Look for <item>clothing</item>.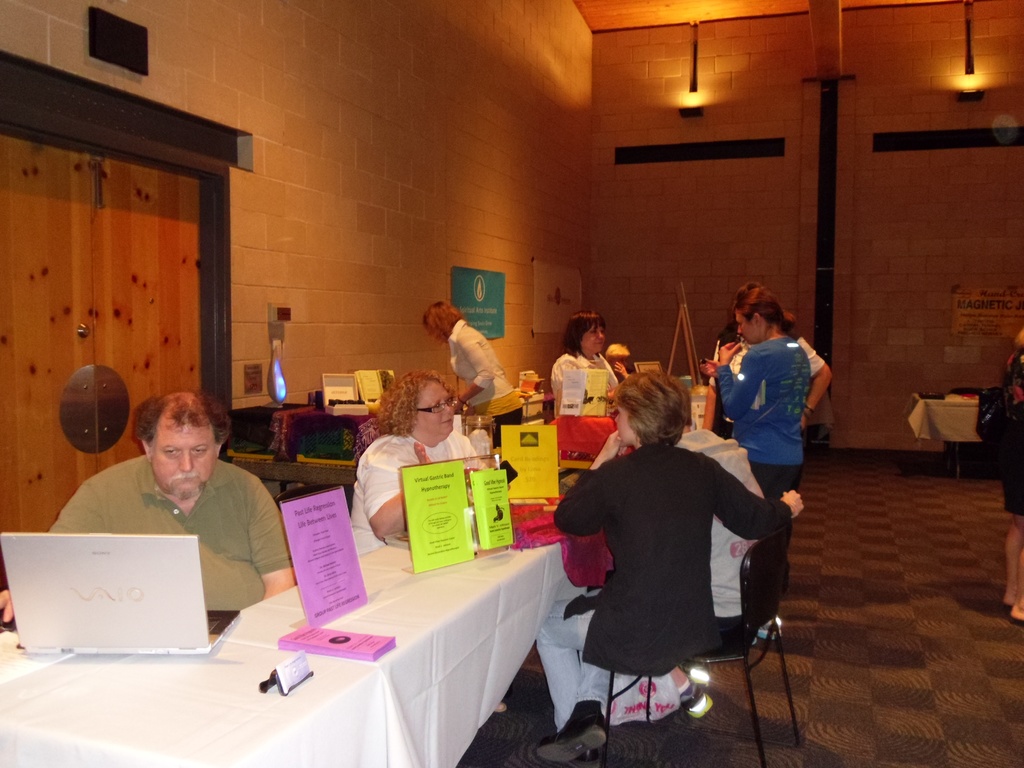
Found: 553/410/779/707.
